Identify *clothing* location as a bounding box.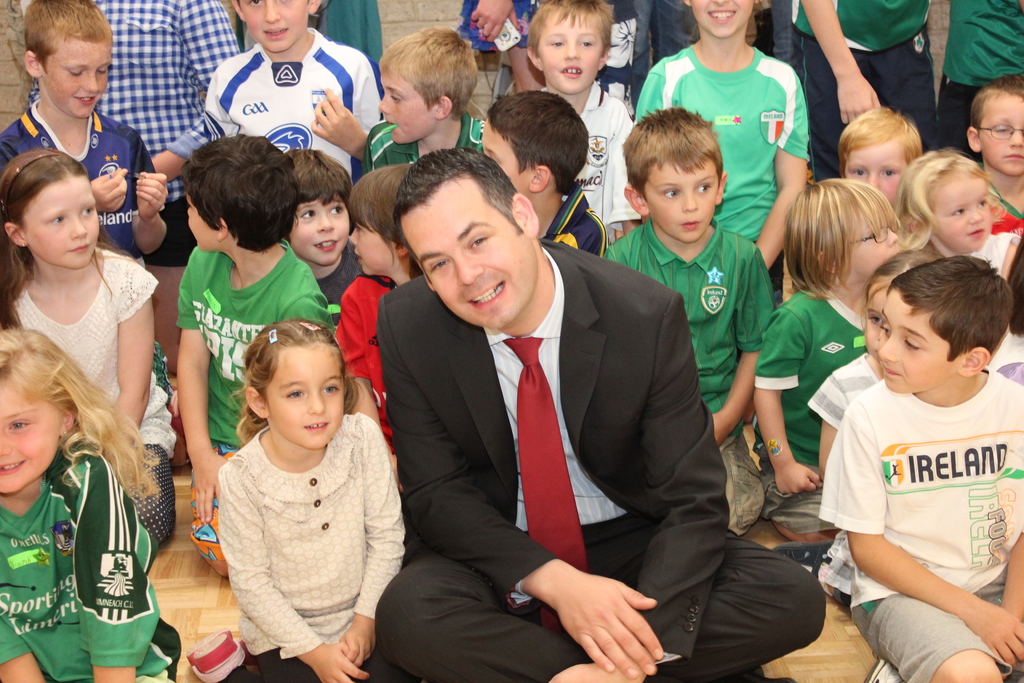
0/245/180/545.
